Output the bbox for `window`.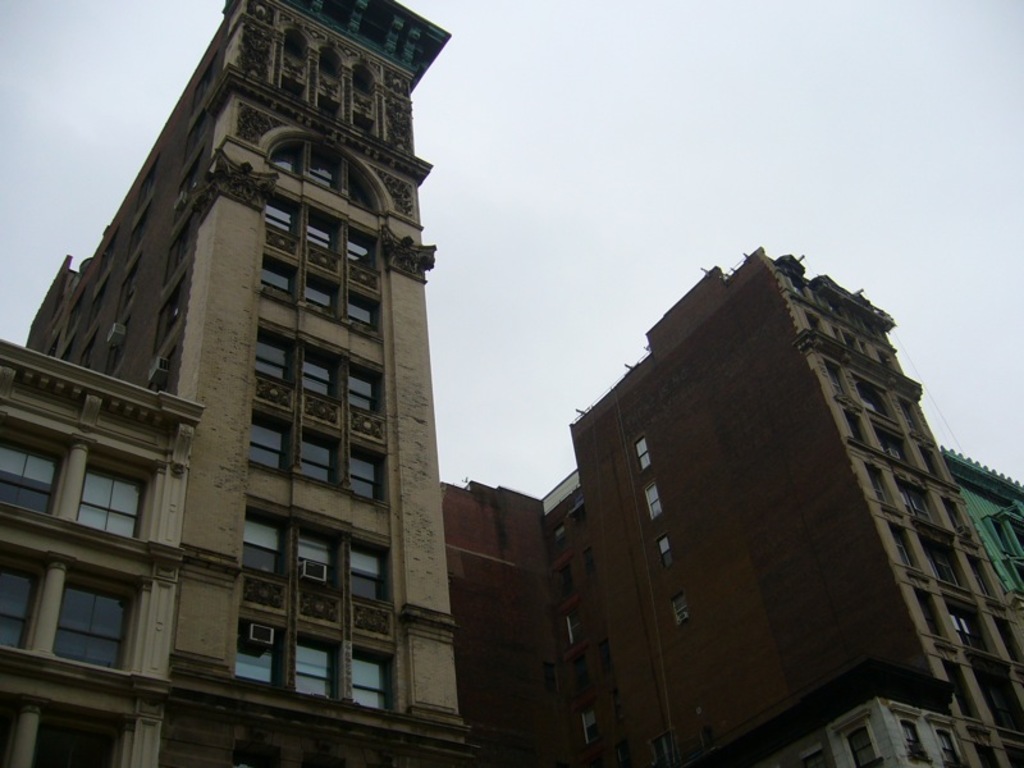
region(937, 659, 982, 722).
